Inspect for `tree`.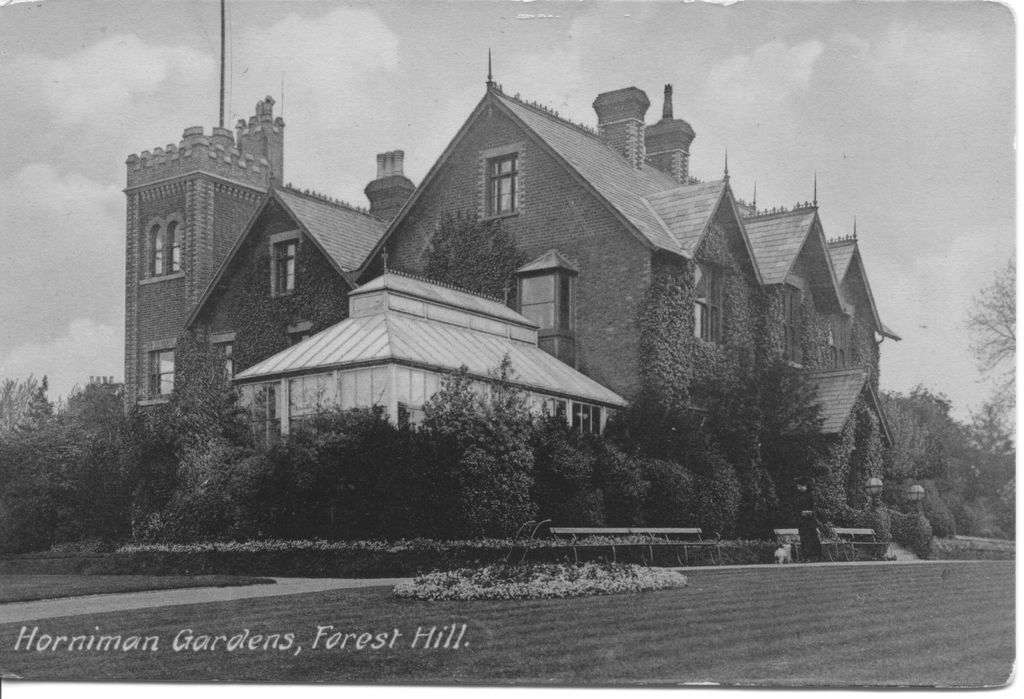
Inspection: rect(420, 209, 523, 308).
